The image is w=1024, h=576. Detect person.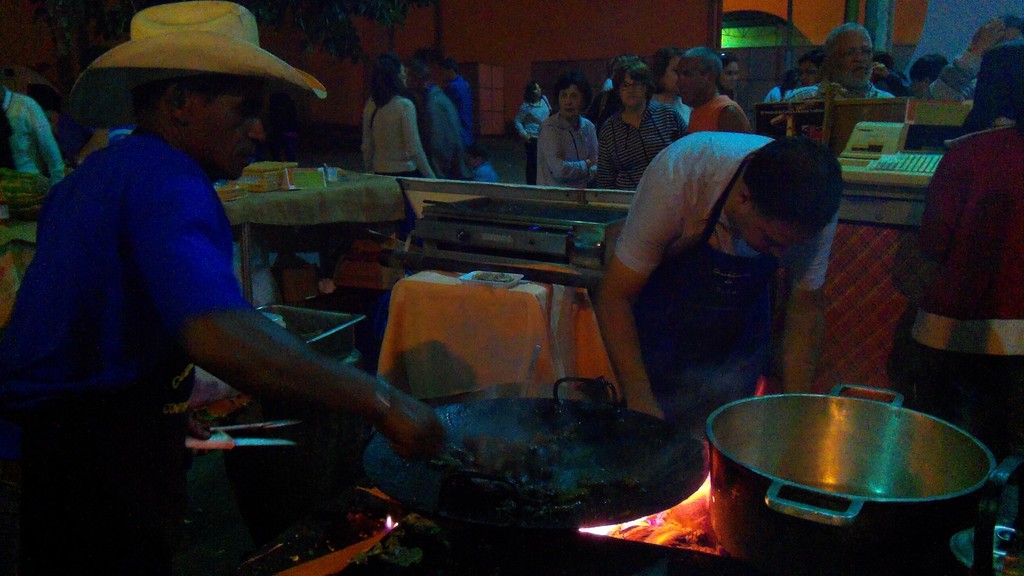
Detection: bbox(467, 138, 499, 182).
